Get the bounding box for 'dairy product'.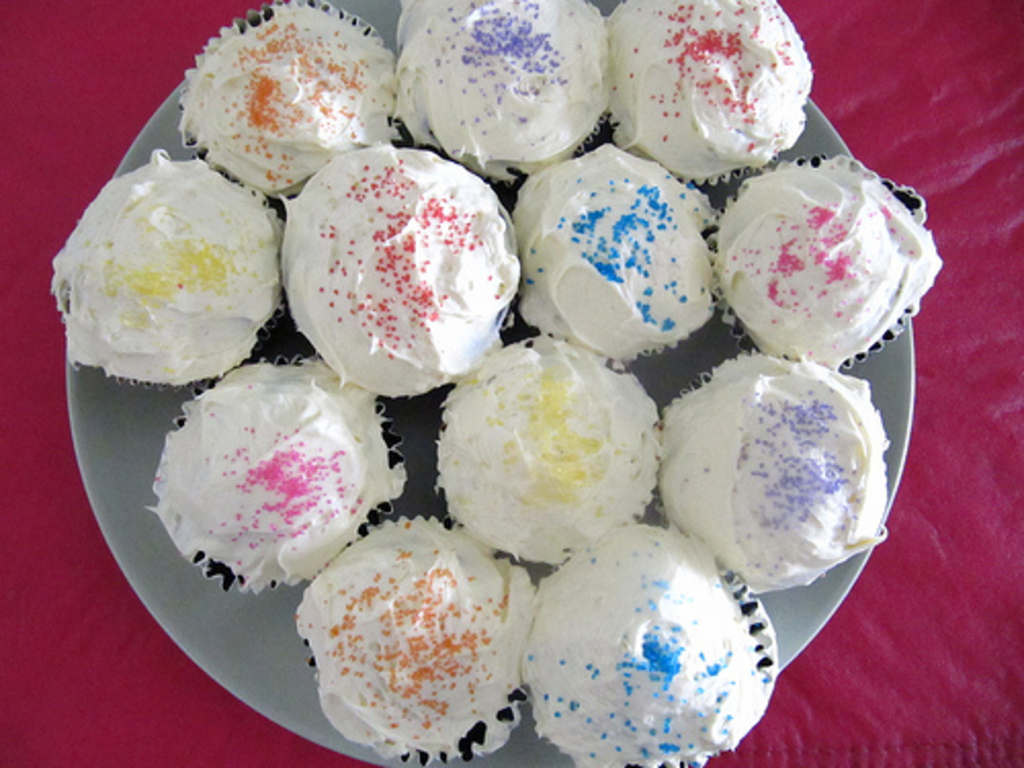
57:152:283:385.
